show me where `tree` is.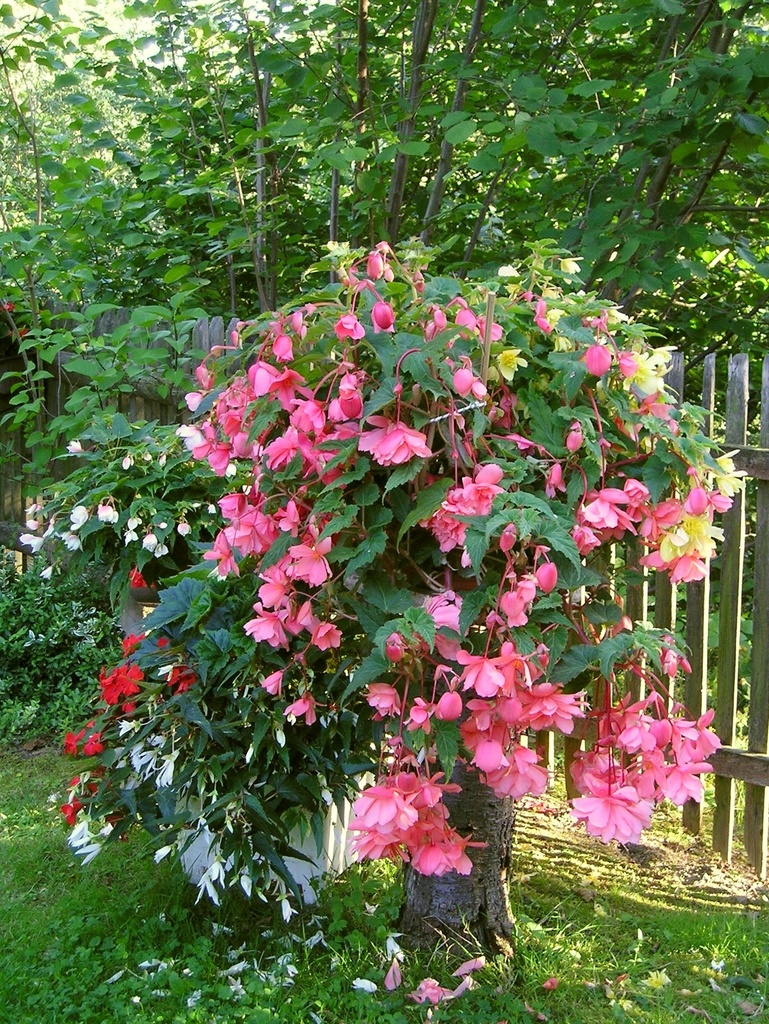
`tree` is at x1=0, y1=0, x2=768, y2=973.
